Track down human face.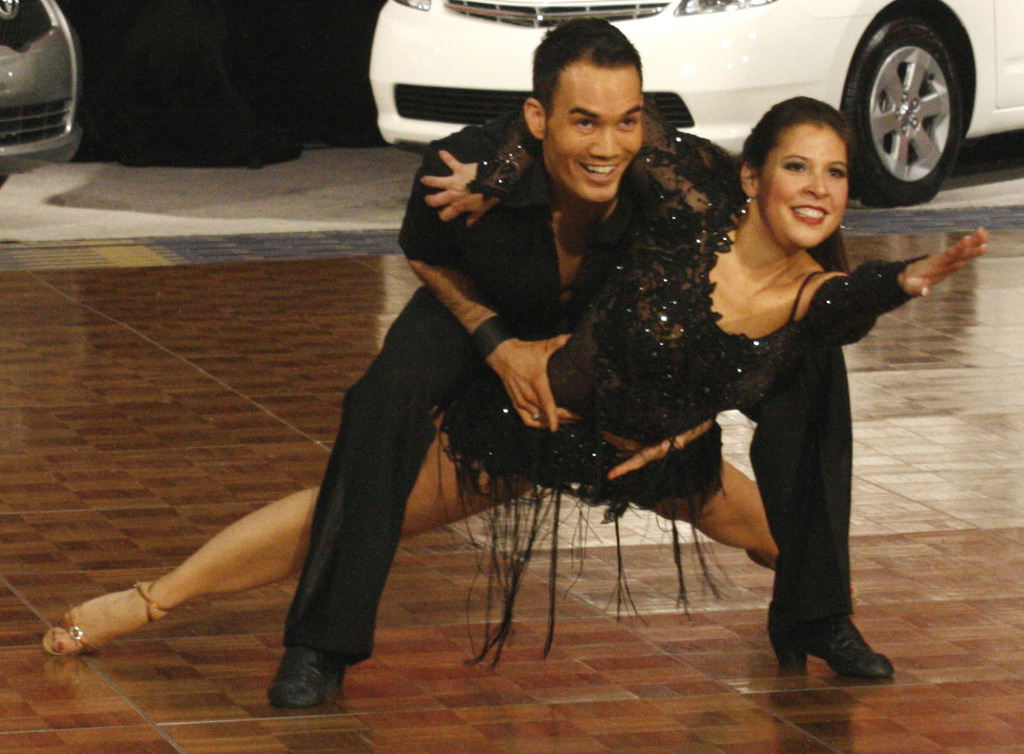
Tracked to Rect(764, 122, 849, 247).
